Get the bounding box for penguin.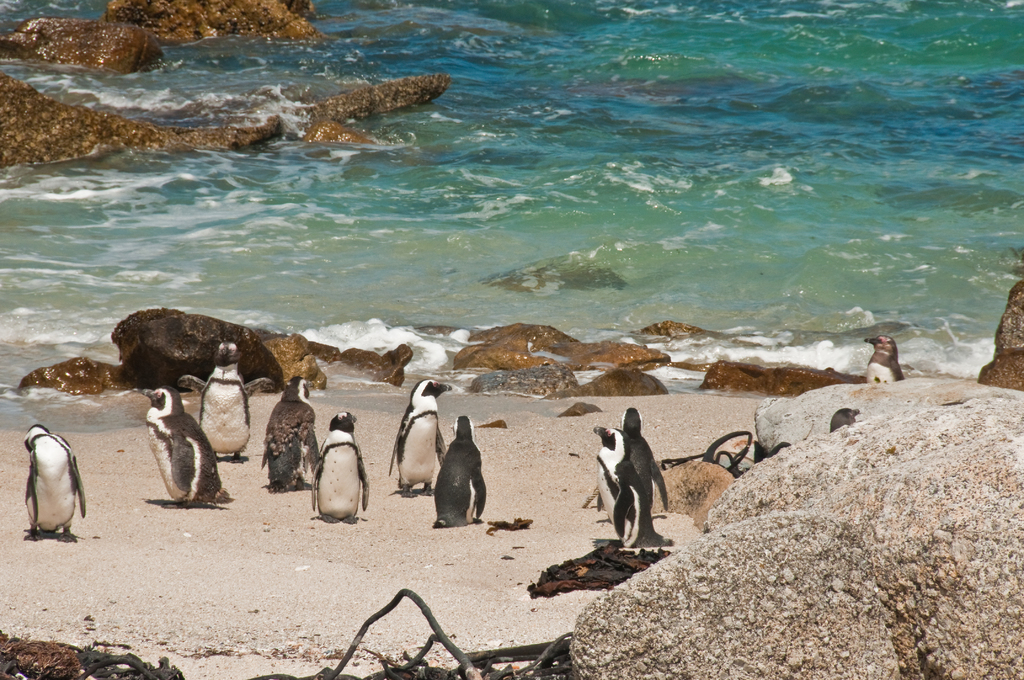
BBox(311, 413, 369, 526).
